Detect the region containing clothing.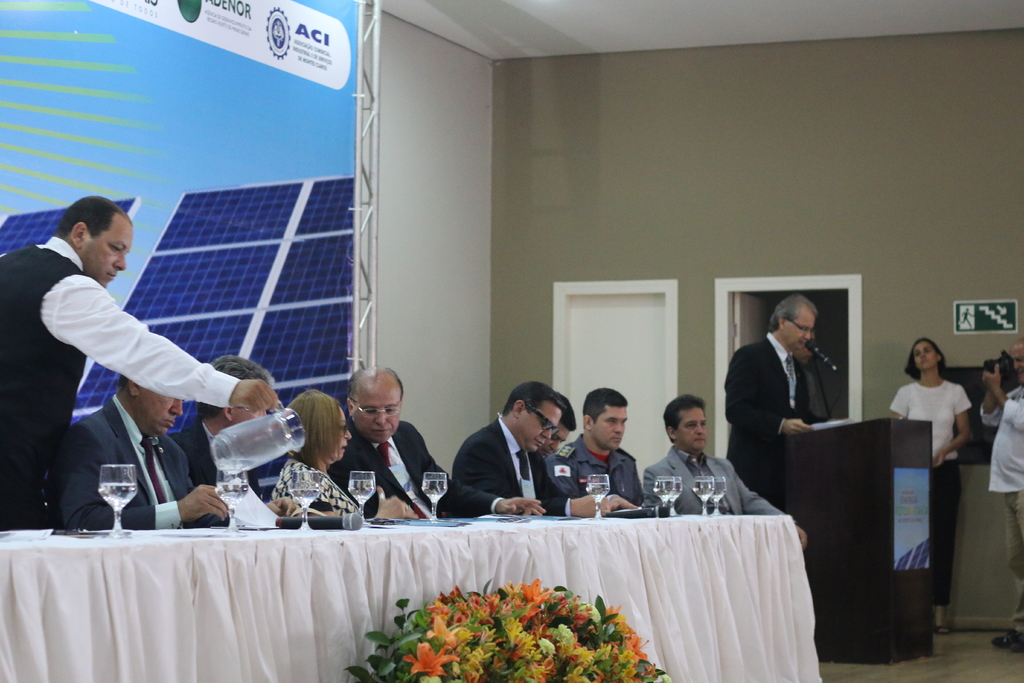
BBox(891, 378, 977, 604).
